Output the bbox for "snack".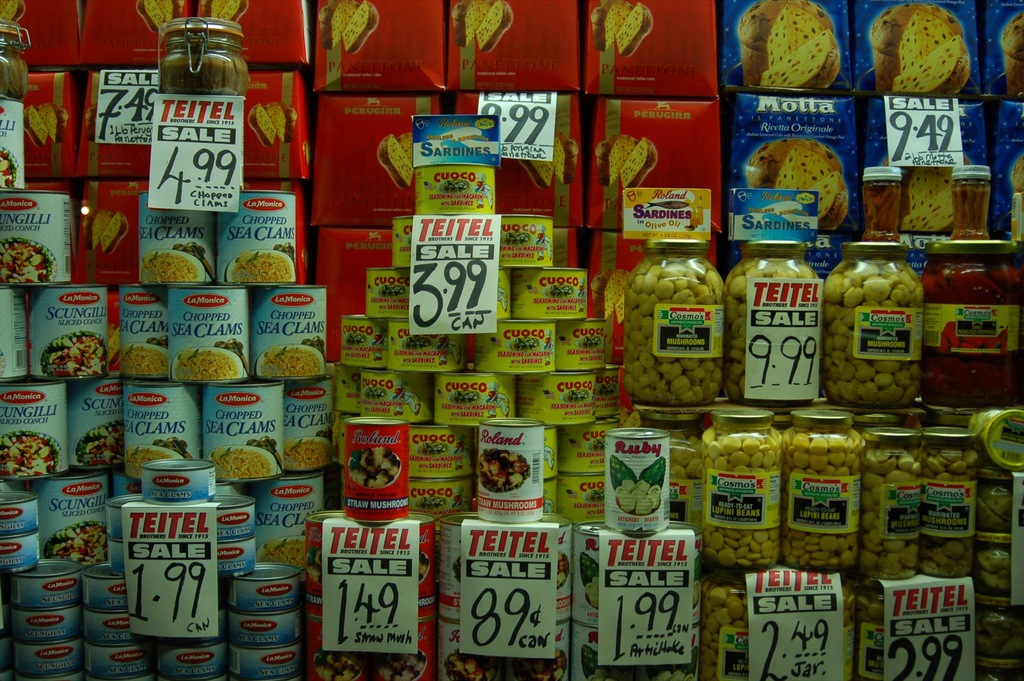
crop(450, 0, 511, 49).
